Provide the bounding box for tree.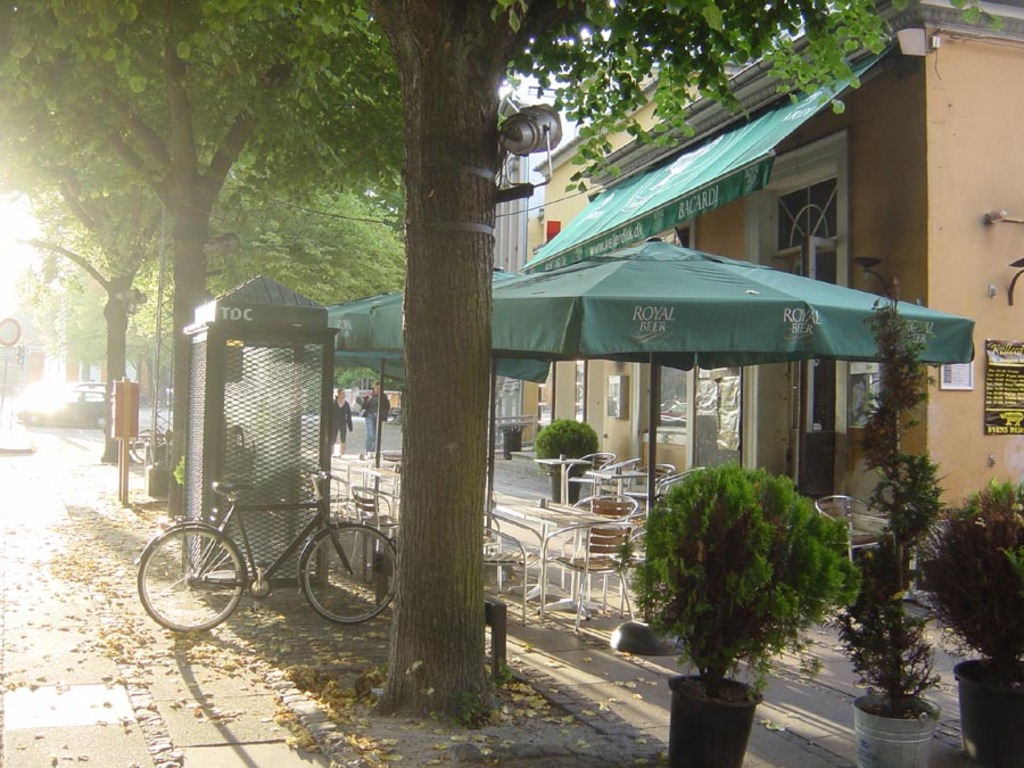
234:0:998:727.
